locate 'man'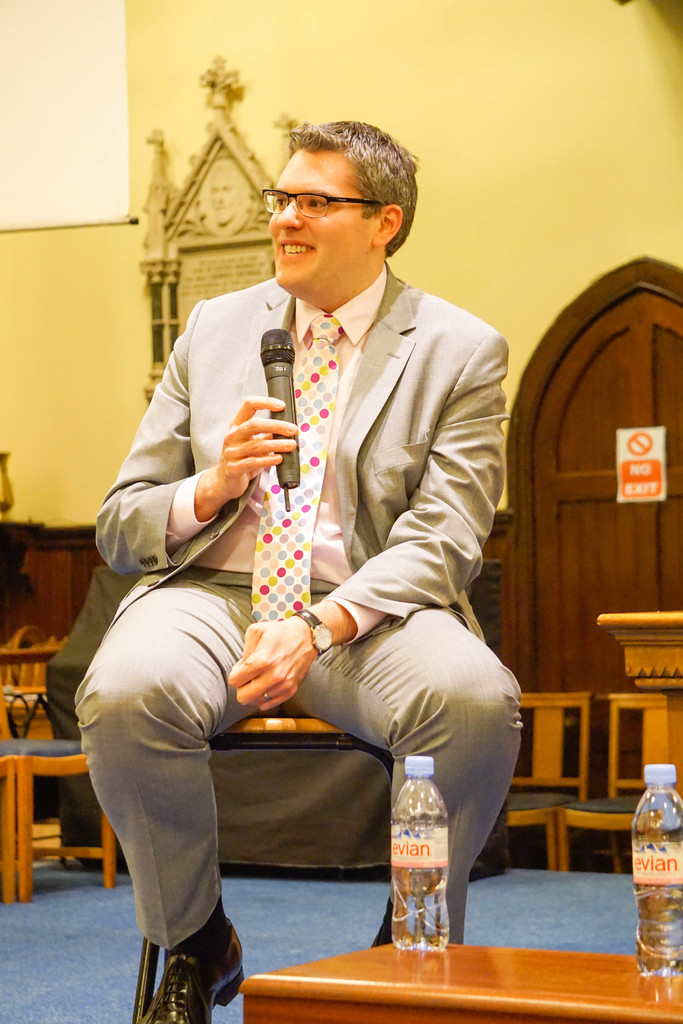
bbox=(121, 132, 516, 984)
